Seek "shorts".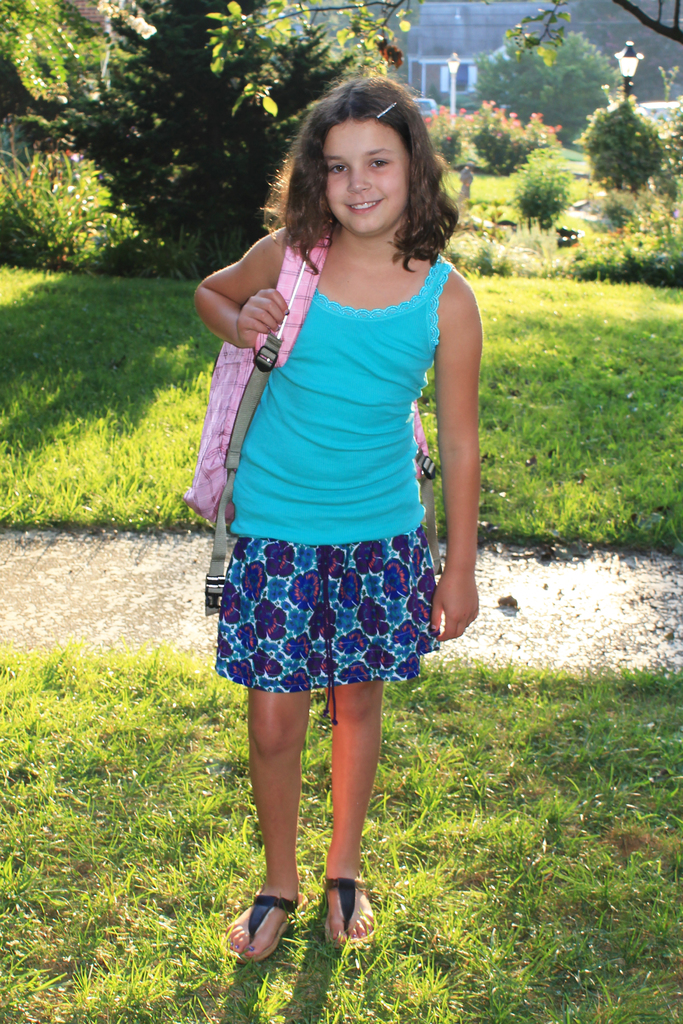
bbox=[221, 540, 440, 694].
